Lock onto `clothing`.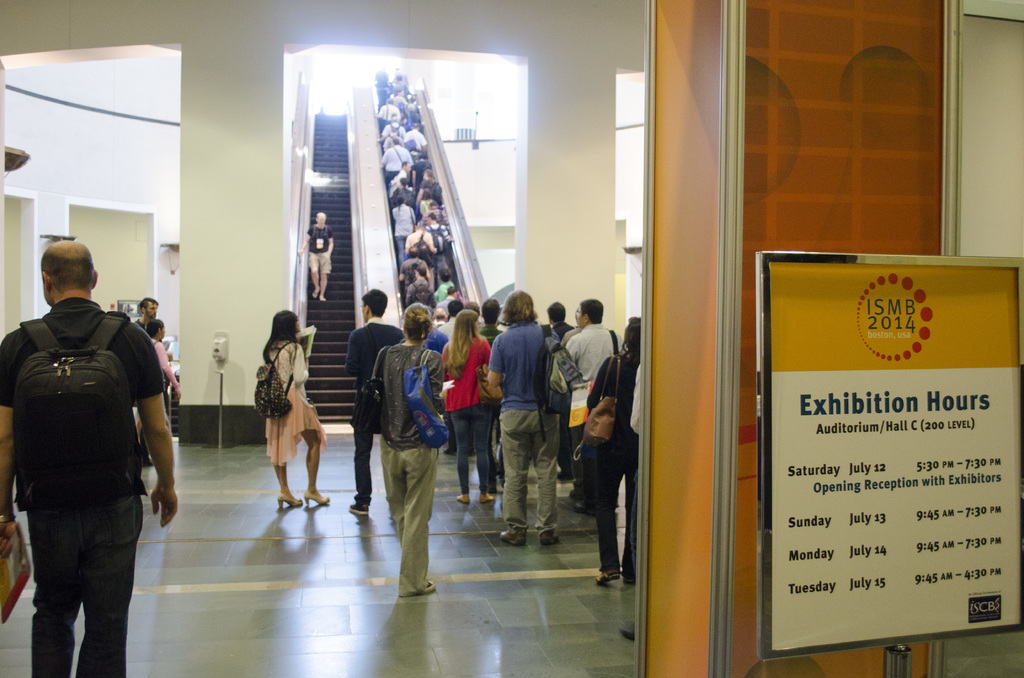
Locked: Rect(392, 200, 417, 257).
